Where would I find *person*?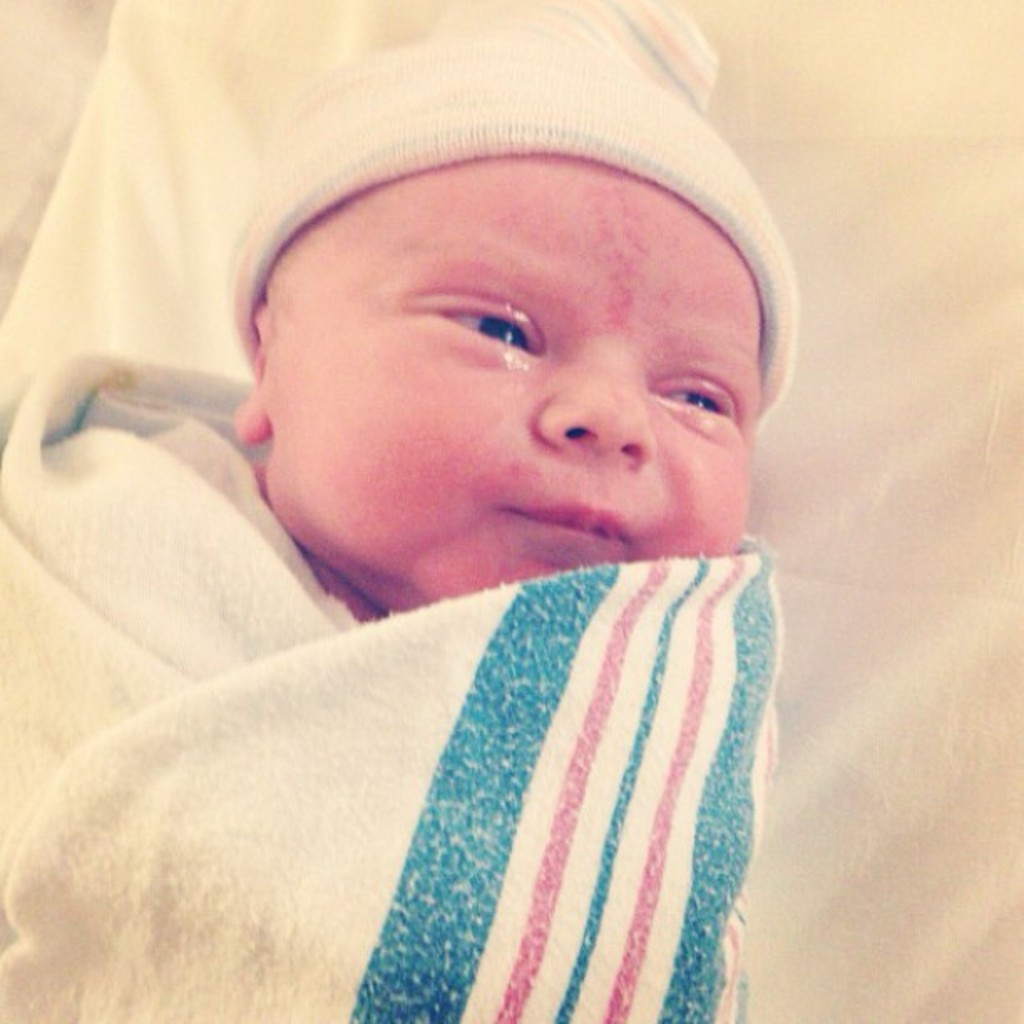
At 35:27:893:1023.
